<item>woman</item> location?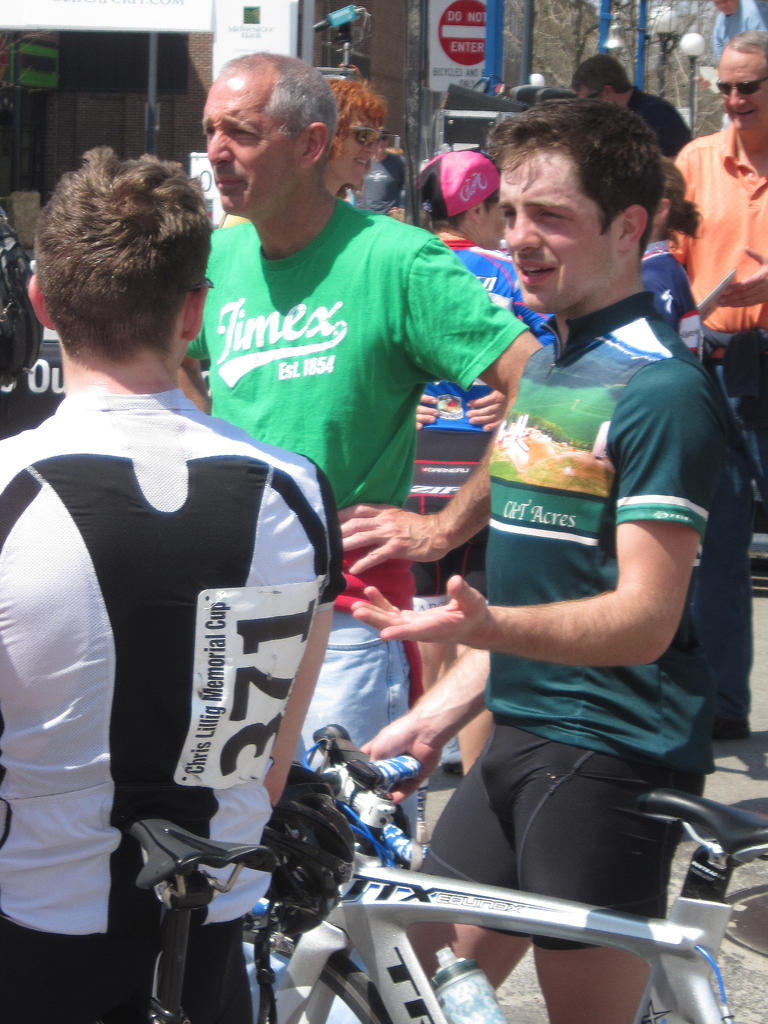
(x1=328, y1=70, x2=380, y2=193)
